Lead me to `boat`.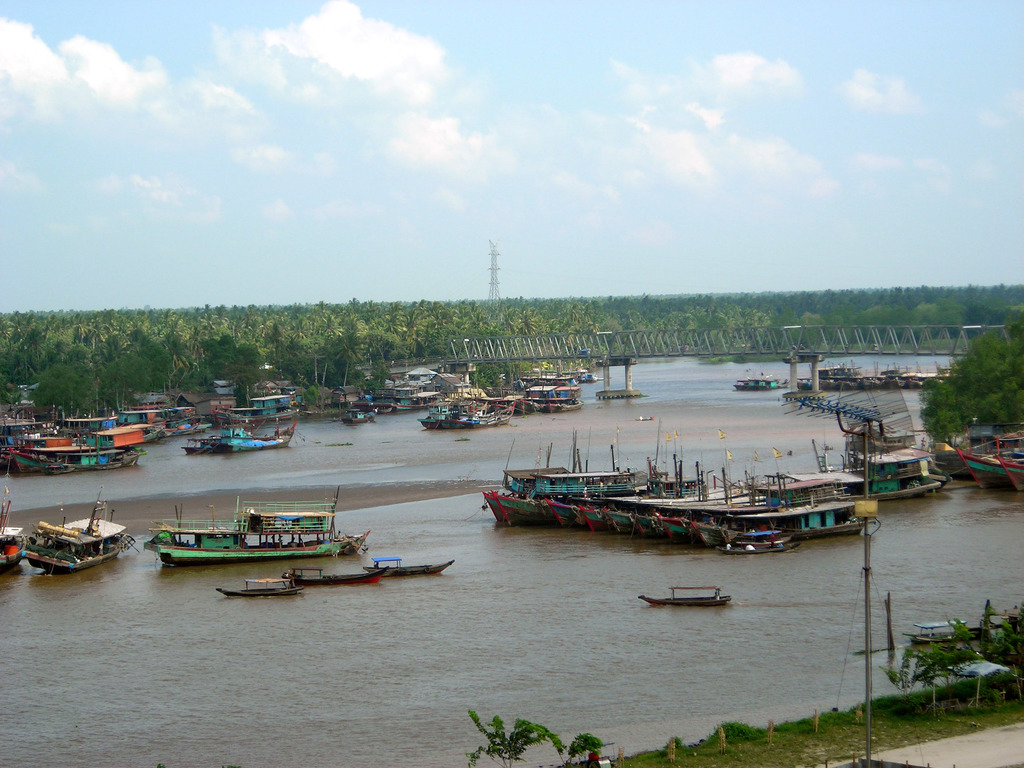
Lead to bbox=[366, 556, 451, 573].
